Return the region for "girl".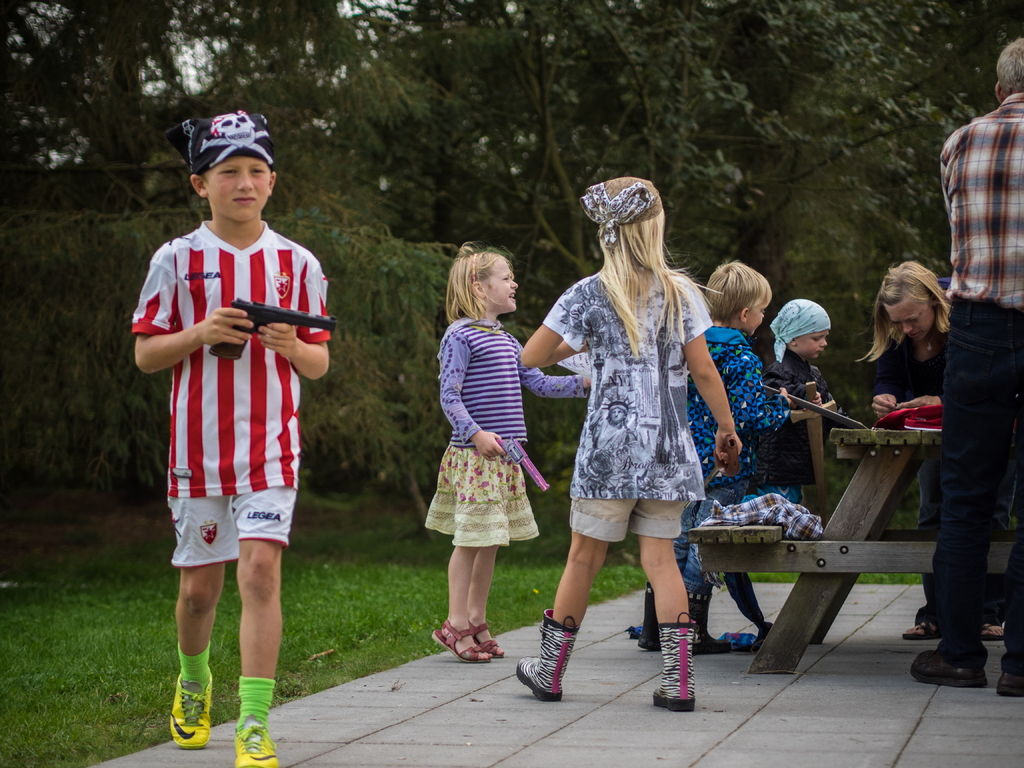
select_region(419, 241, 593, 660).
